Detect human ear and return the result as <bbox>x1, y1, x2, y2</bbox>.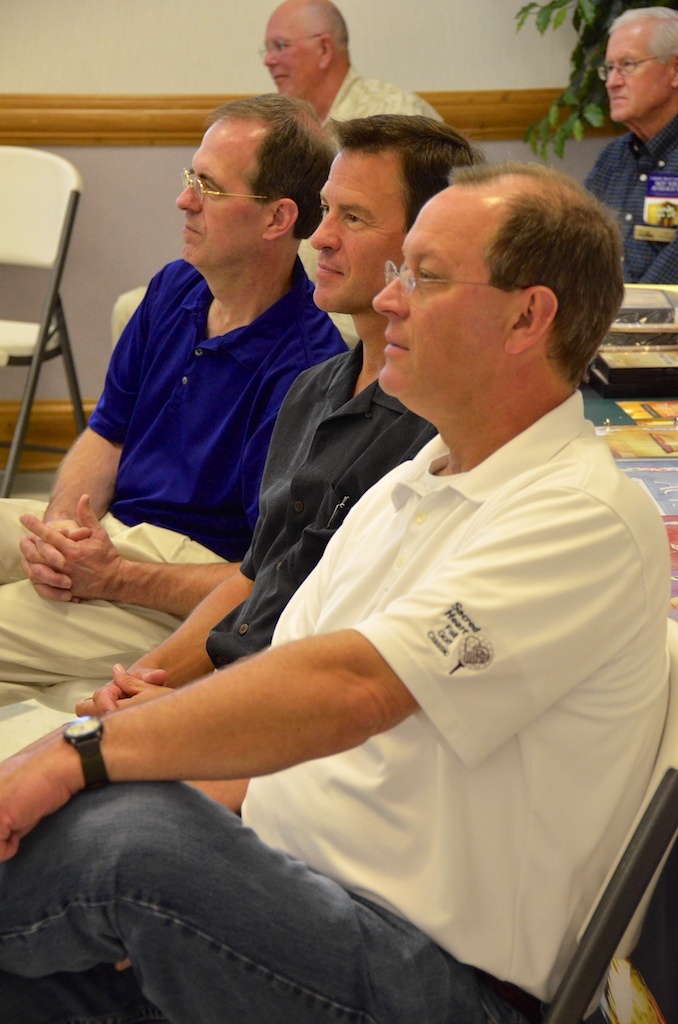
<bbox>668, 52, 677, 91</bbox>.
